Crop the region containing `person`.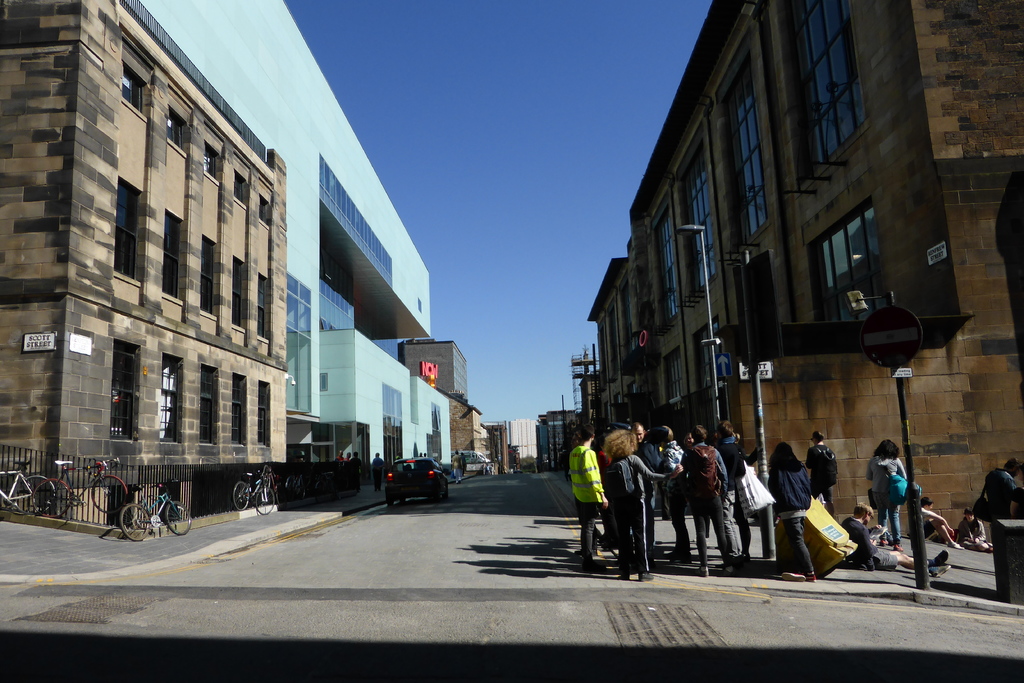
Crop region: (342,451,354,467).
